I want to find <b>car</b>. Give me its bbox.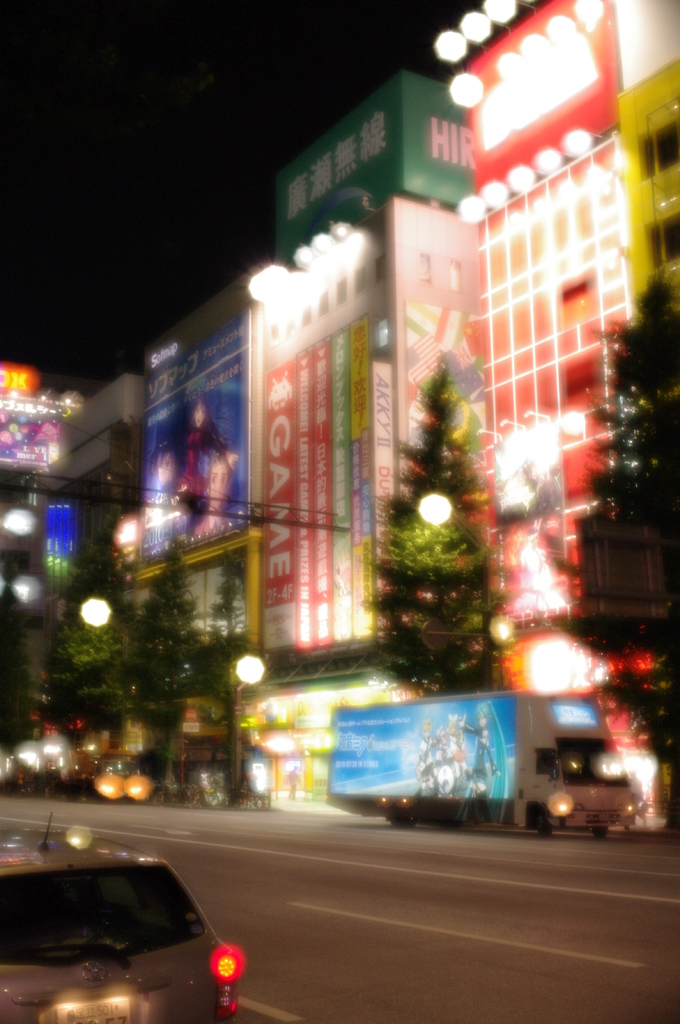
(10,852,242,1016).
